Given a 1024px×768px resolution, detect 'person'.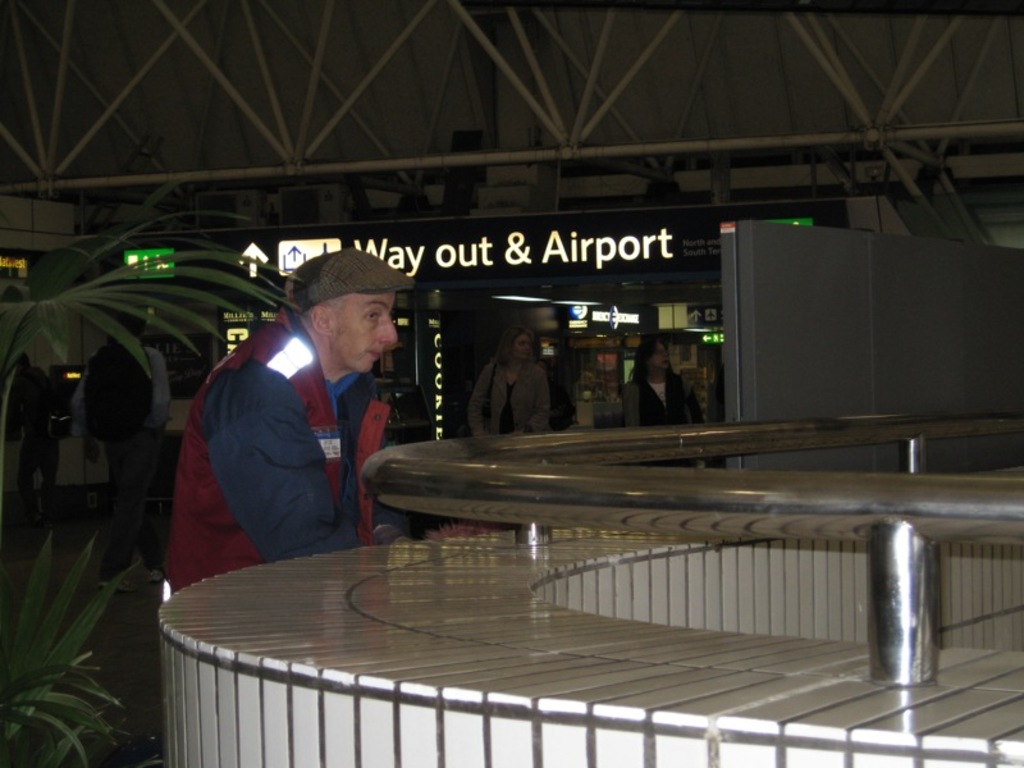
<bbox>173, 283, 397, 609</bbox>.
